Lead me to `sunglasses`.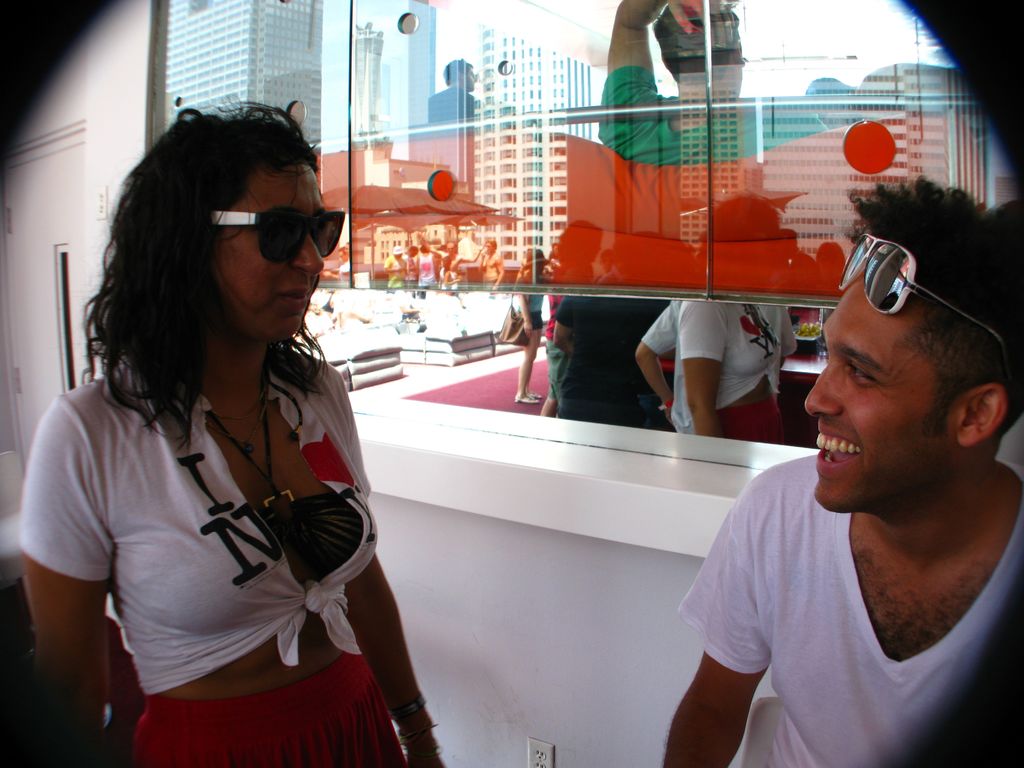
Lead to <bbox>841, 236, 1011, 362</bbox>.
